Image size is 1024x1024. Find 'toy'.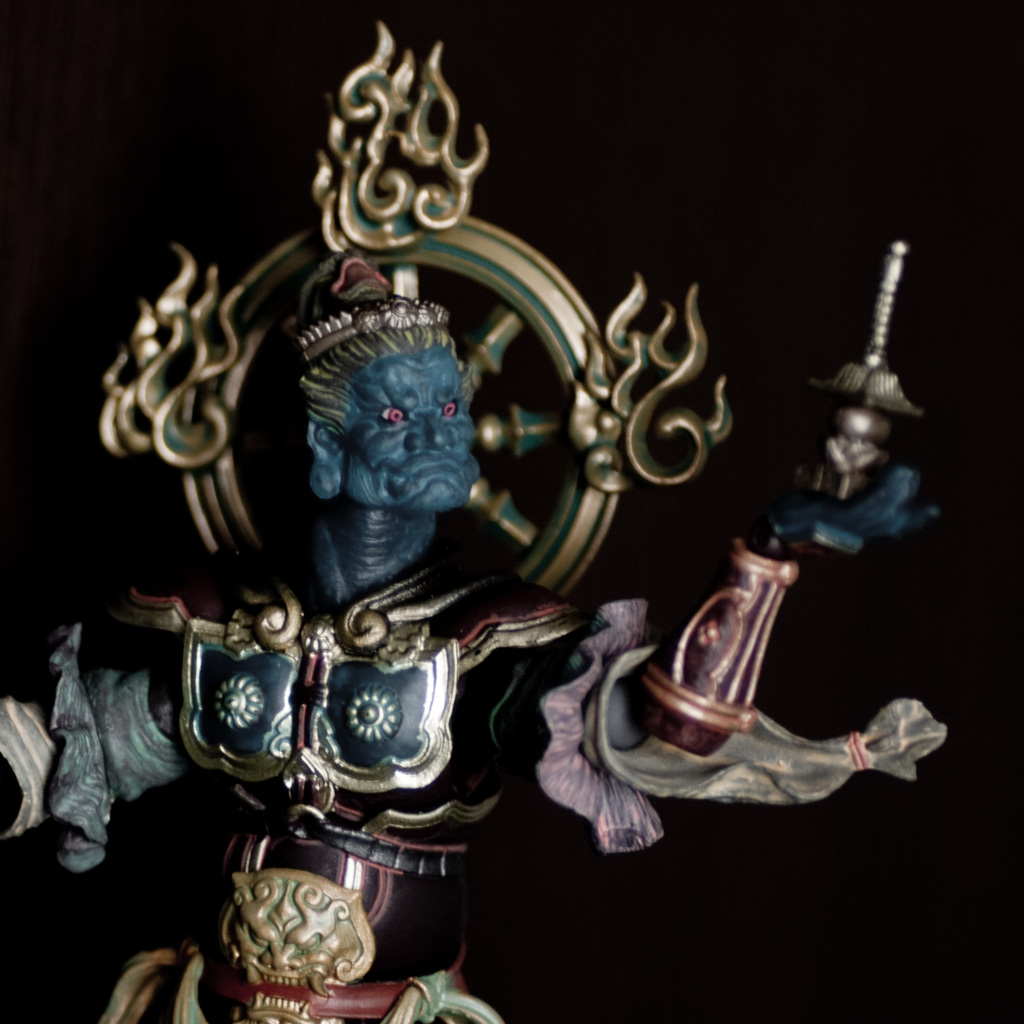
(left=0, top=24, right=957, bottom=1021).
